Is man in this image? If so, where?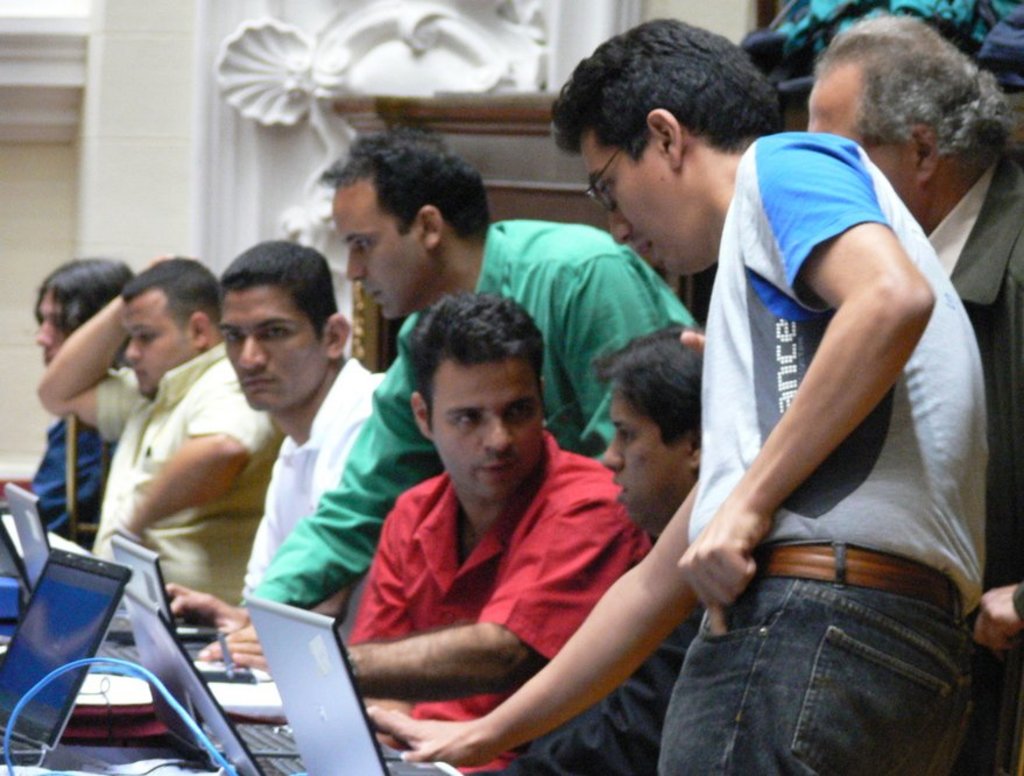
Yes, at region(203, 290, 662, 775).
